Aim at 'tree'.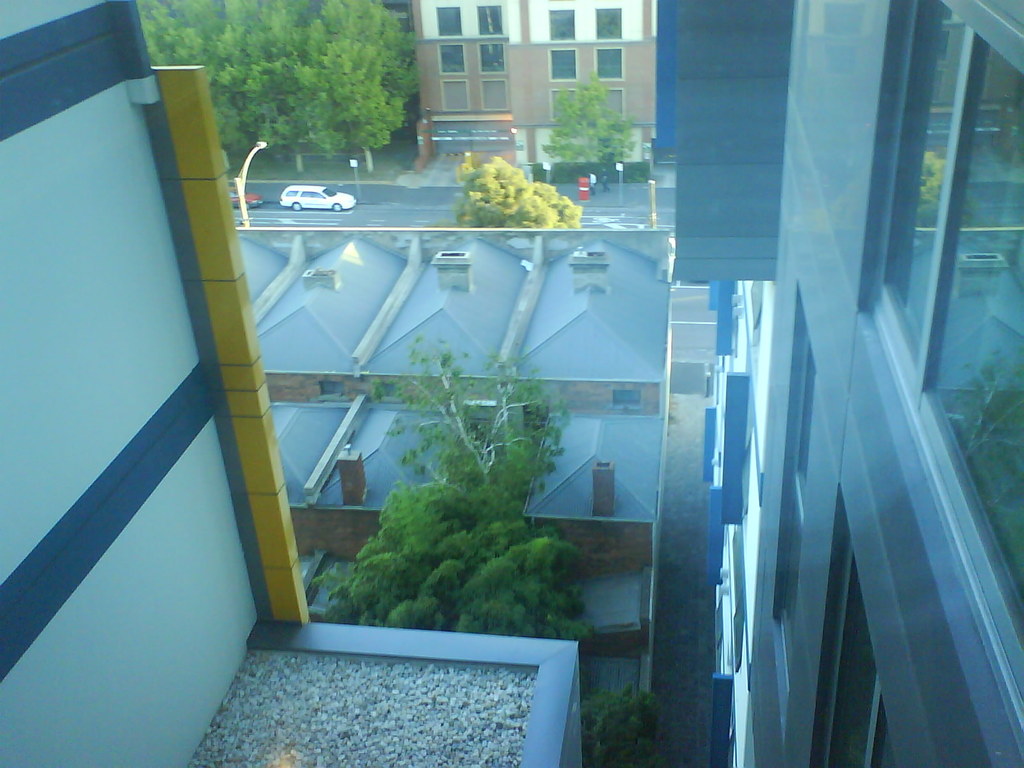
Aimed at l=547, t=61, r=637, b=183.
